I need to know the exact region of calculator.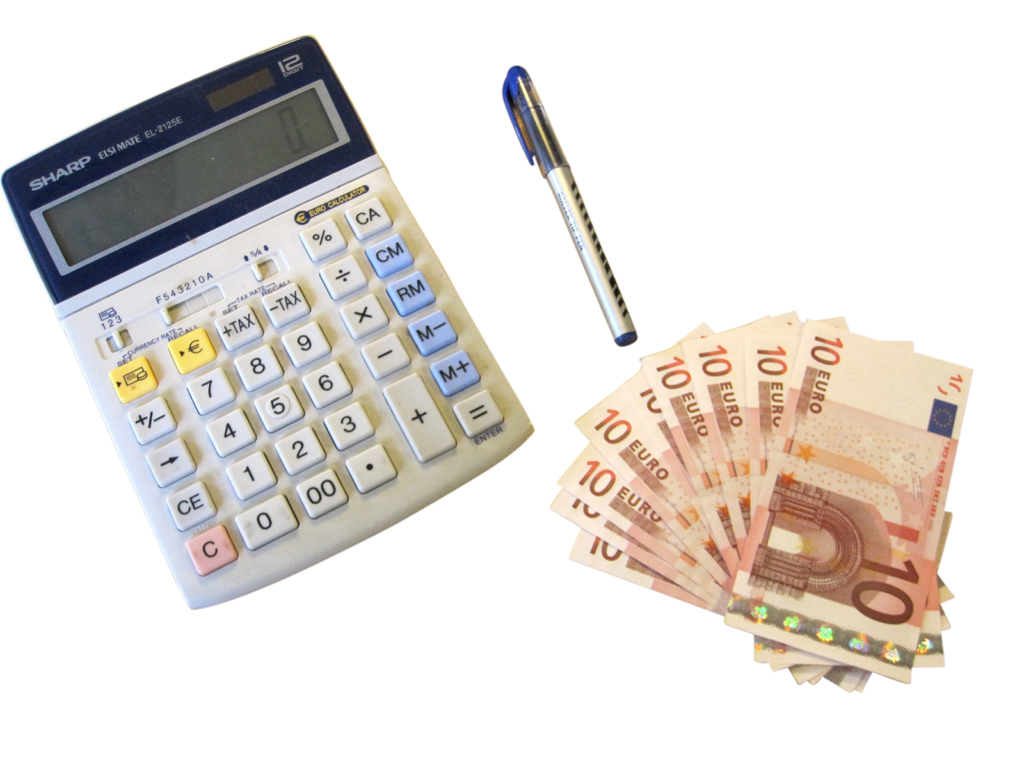
Region: (1, 29, 534, 610).
